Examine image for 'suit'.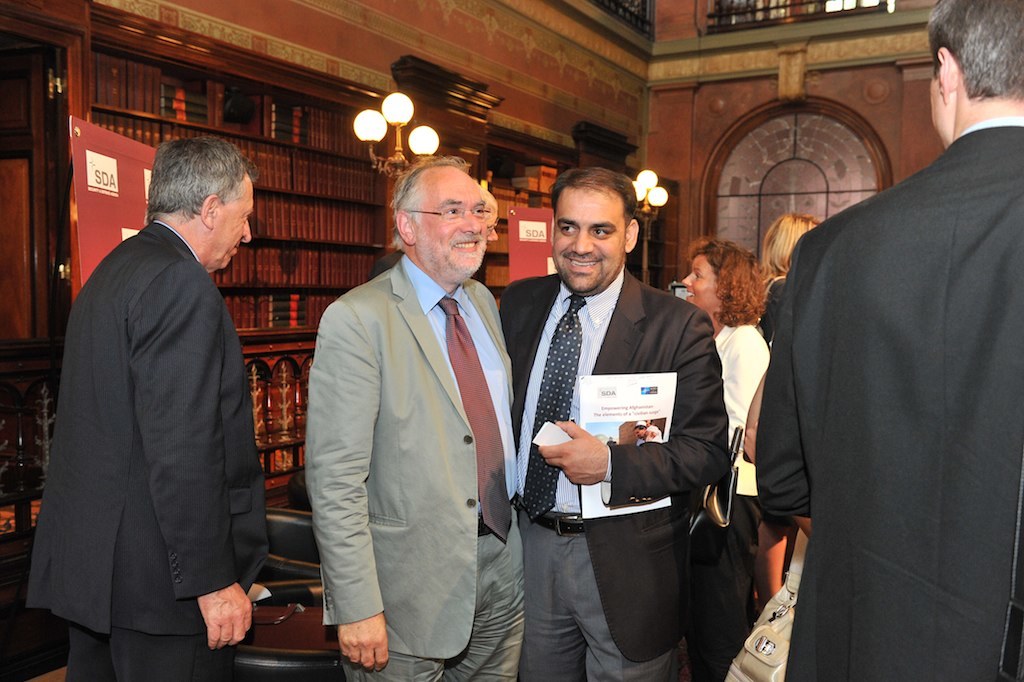
Examination result: bbox(36, 128, 269, 680).
